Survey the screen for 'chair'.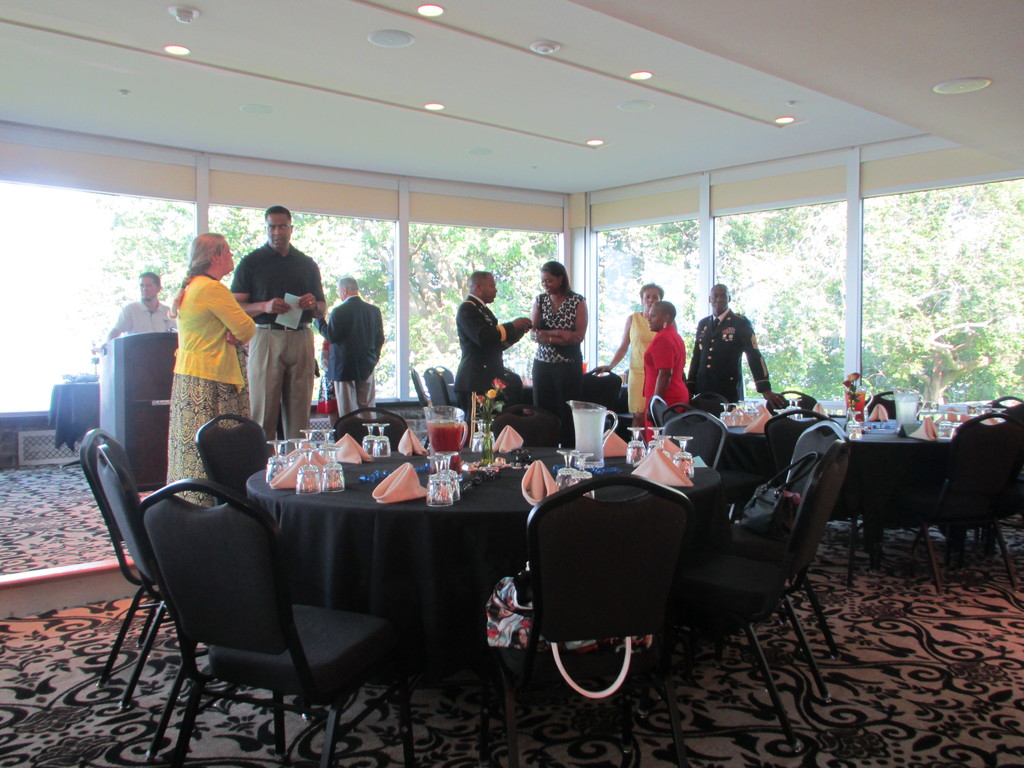
Survey found: left=194, top=415, right=271, bottom=509.
